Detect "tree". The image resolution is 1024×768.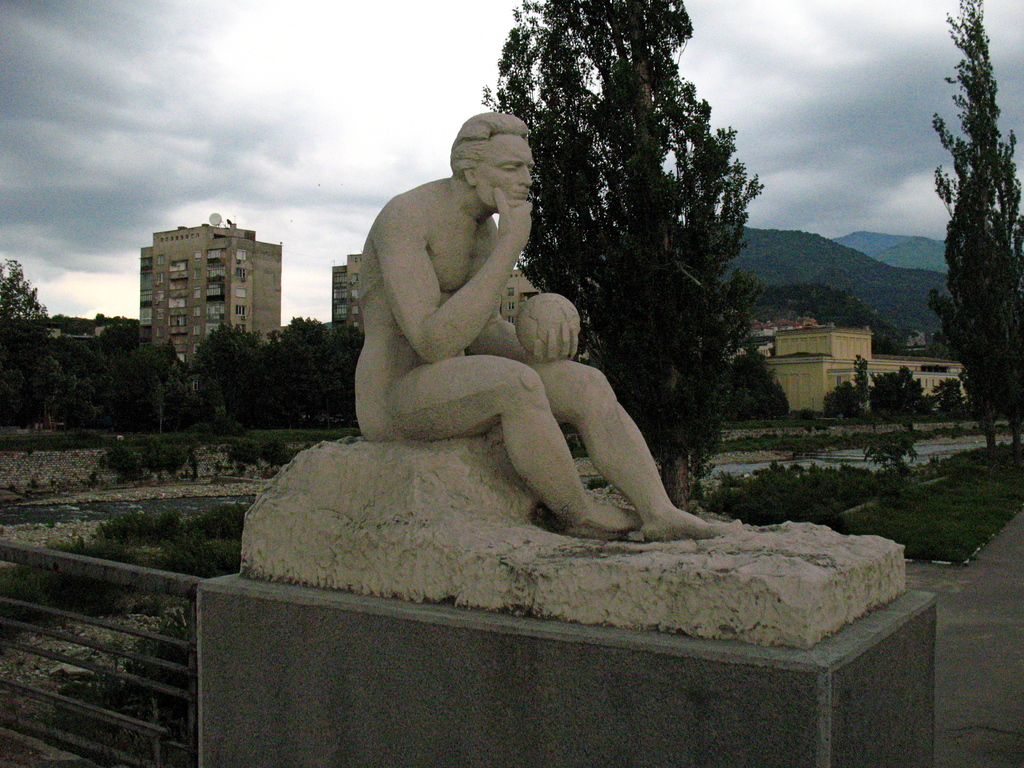
<bbox>0, 255, 52, 431</bbox>.
